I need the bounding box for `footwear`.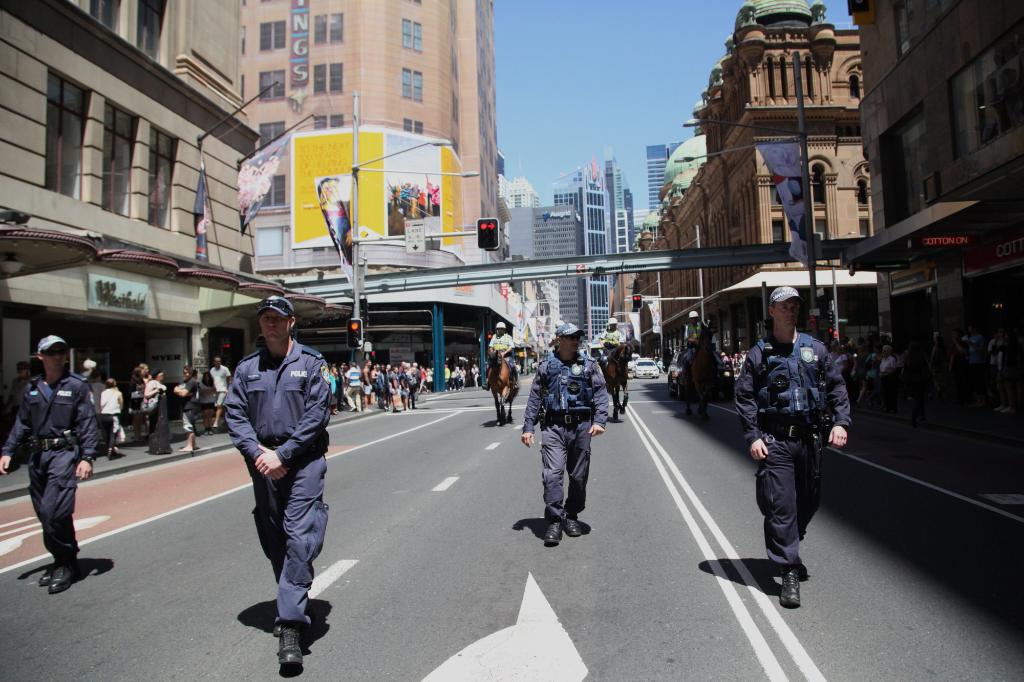
Here it is: (x1=47, y1=564, x2=79, y2=592).
